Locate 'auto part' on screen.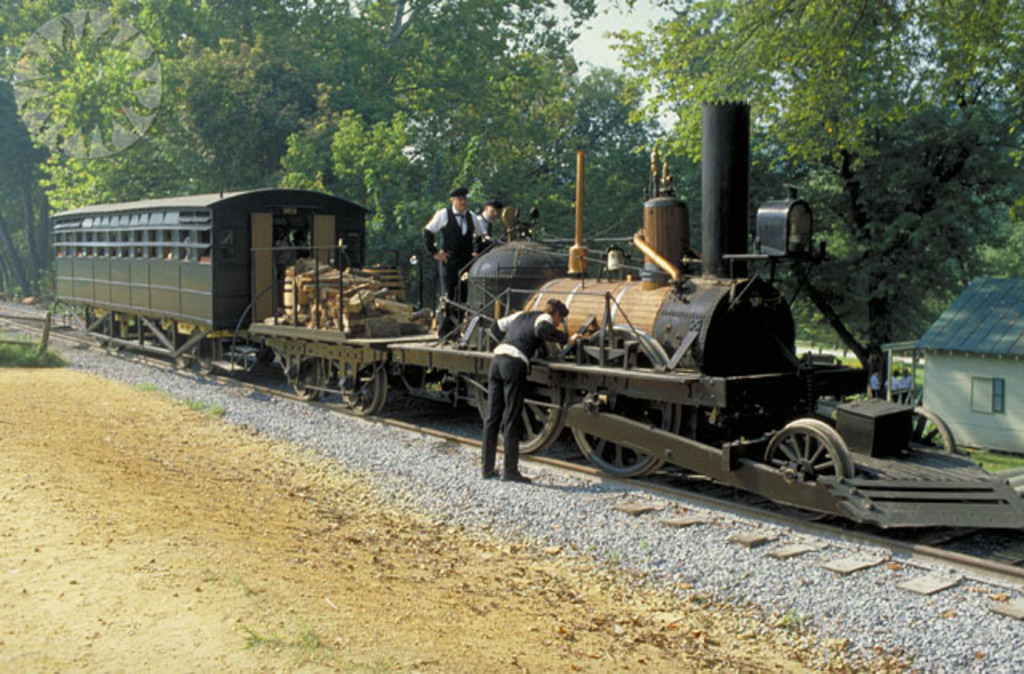
On screen at (915, 402, 957, 464).
